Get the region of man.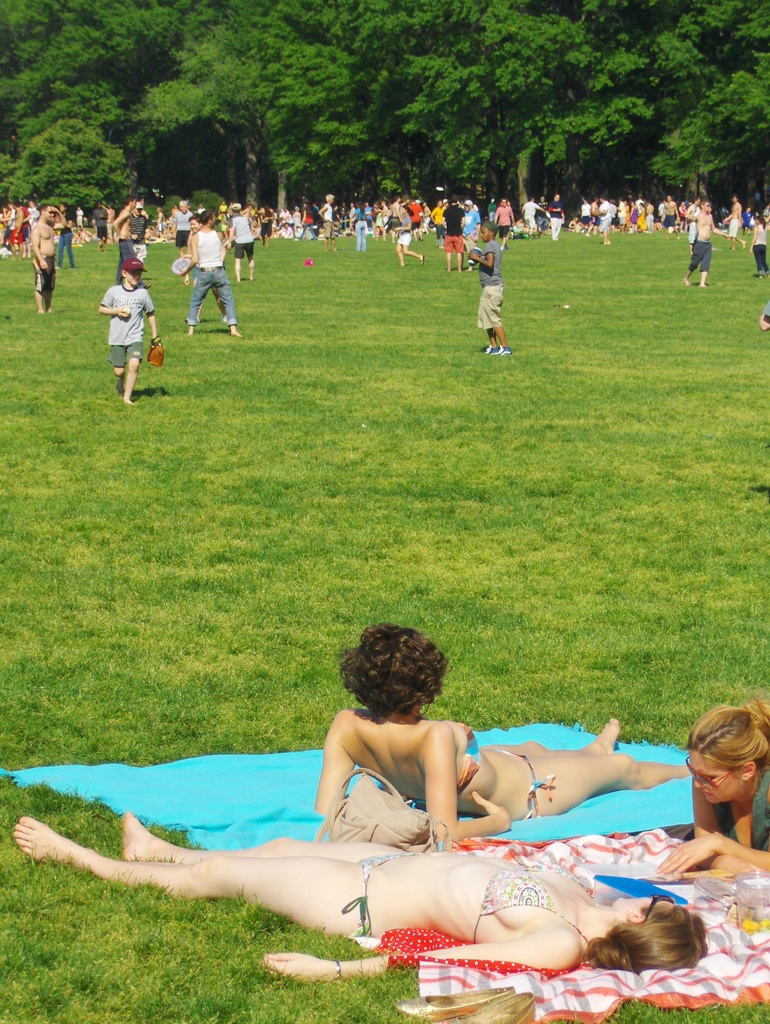
bbox=[538, 196, 549, 233].
